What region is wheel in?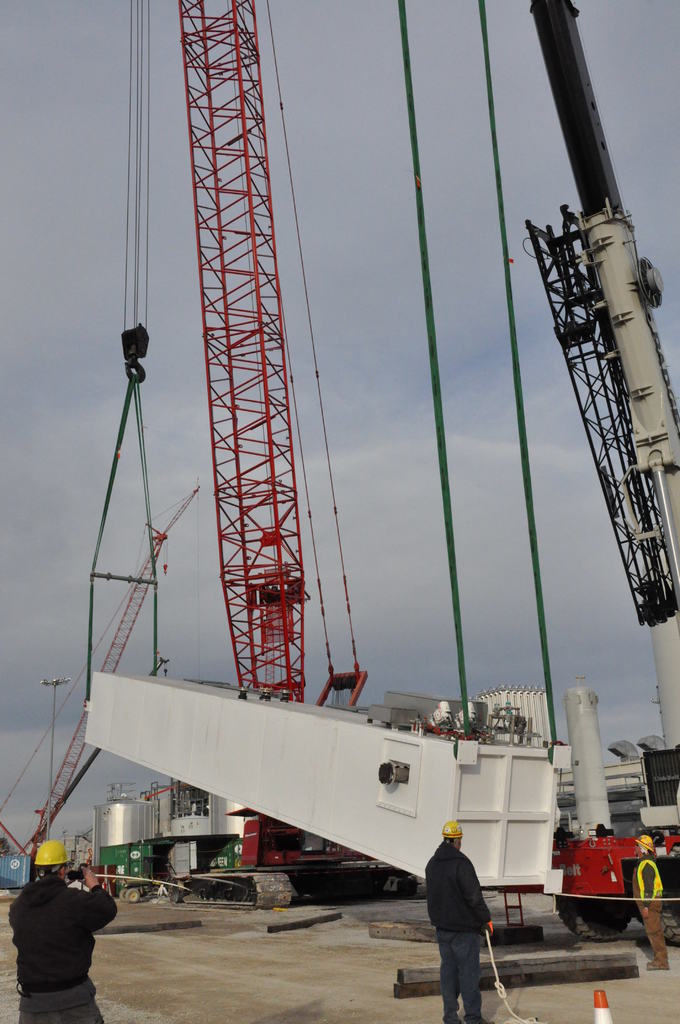
bbox=(127, 890, 140, 903).
